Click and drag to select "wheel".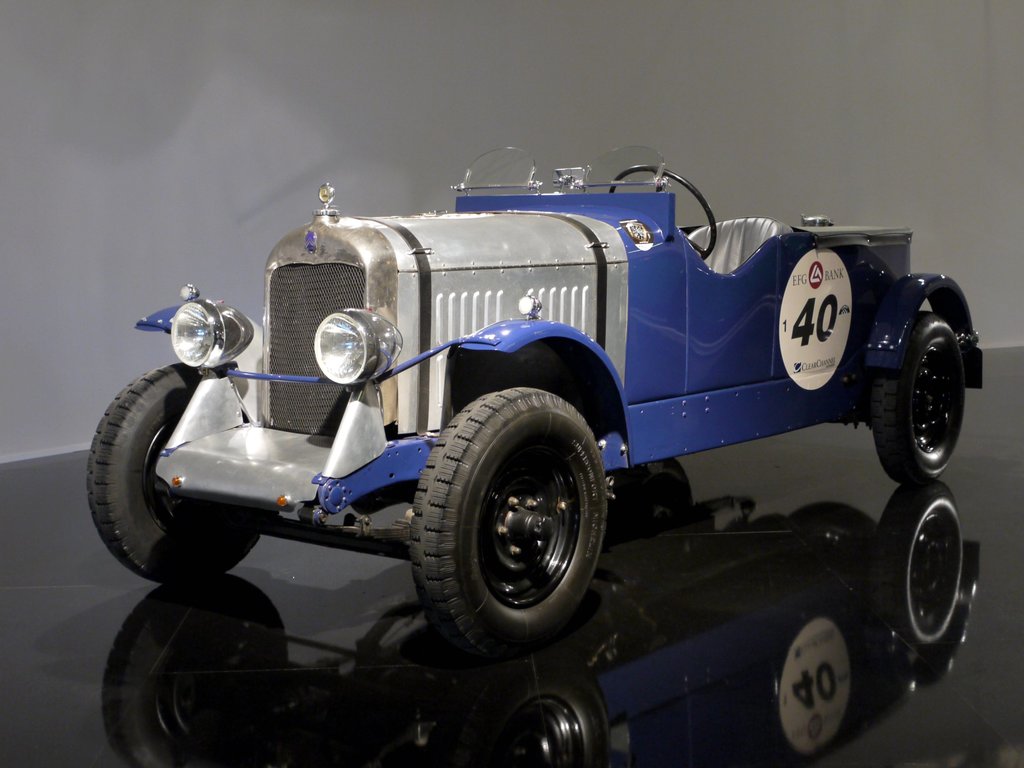
Selection: <bbox>84, 361, 264, 585</bbox>.
